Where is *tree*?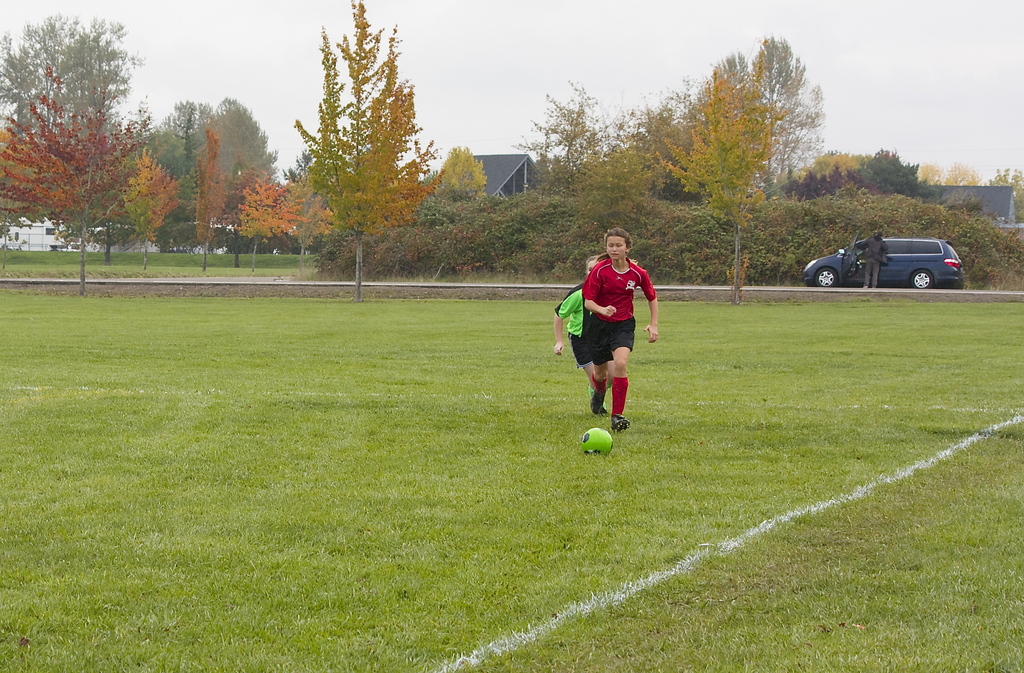
left=618, top=84, right=717, bottom=203.
